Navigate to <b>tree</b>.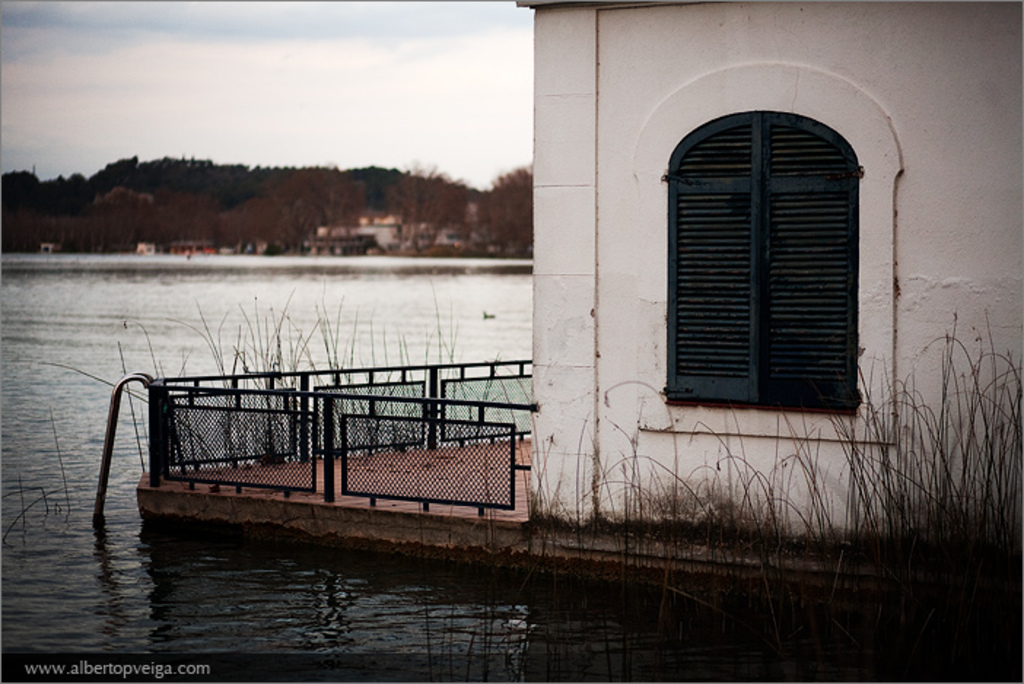
Navigation target: [483, 163, 537, 252].
